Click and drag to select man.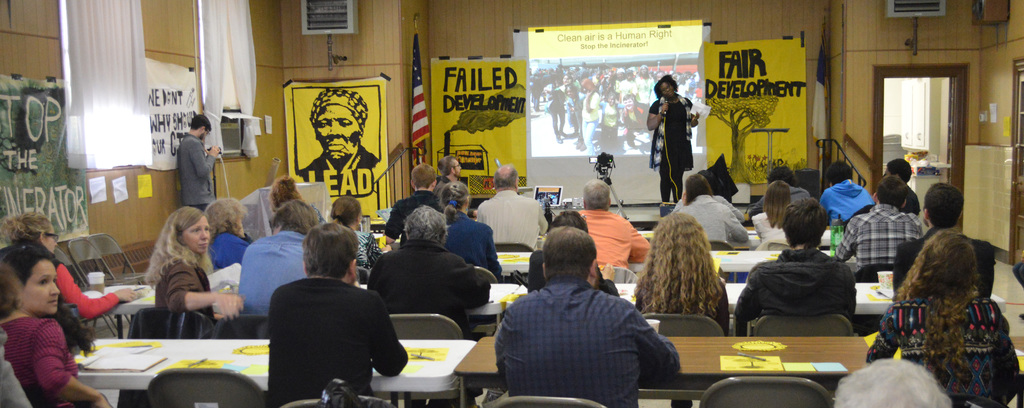
Selection: crop(479, 166, 553, 247).
